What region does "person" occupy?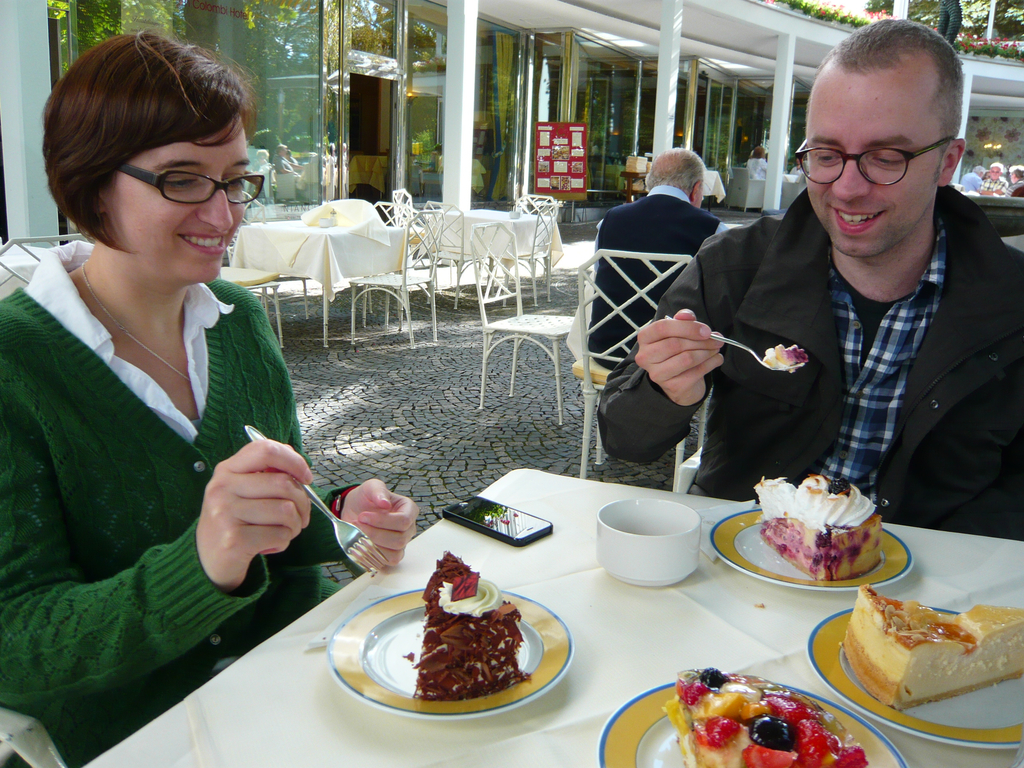
[left=589, top=19, right=1023, bottom=546].
